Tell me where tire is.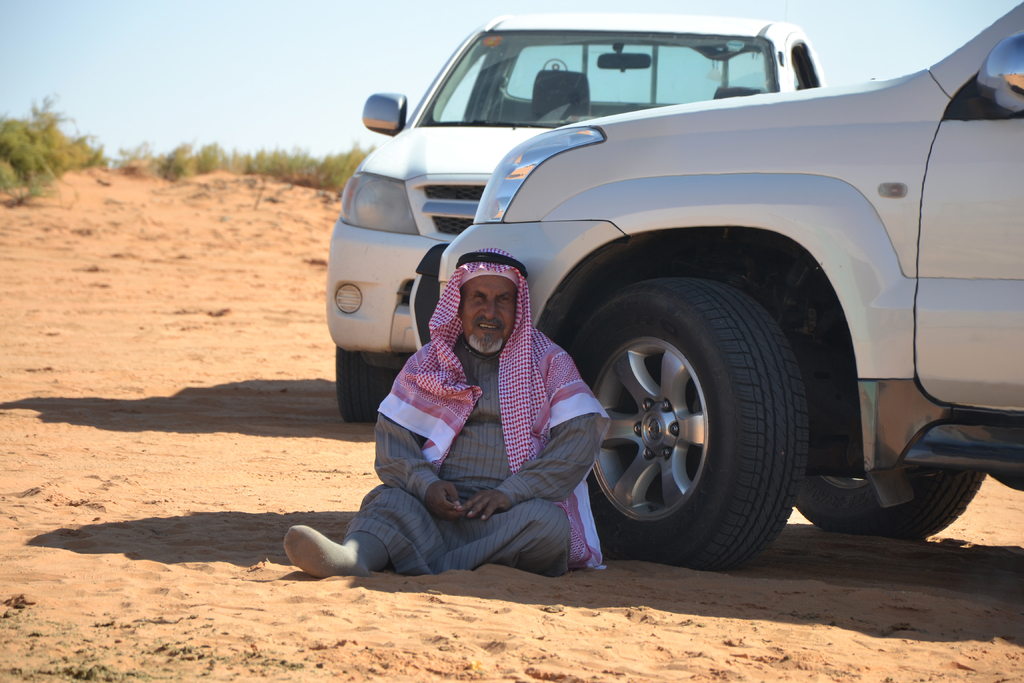
tire is at [x1=574, y1=254, x2=825, y2=579].
